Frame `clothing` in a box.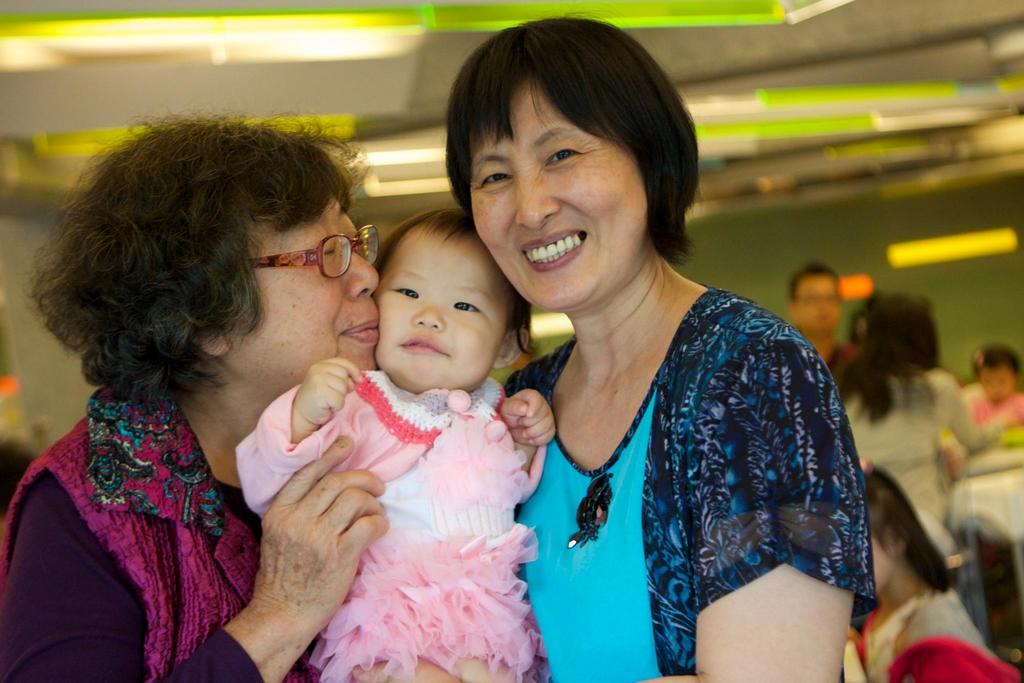
bbox=(0, 378, 326, 682).
